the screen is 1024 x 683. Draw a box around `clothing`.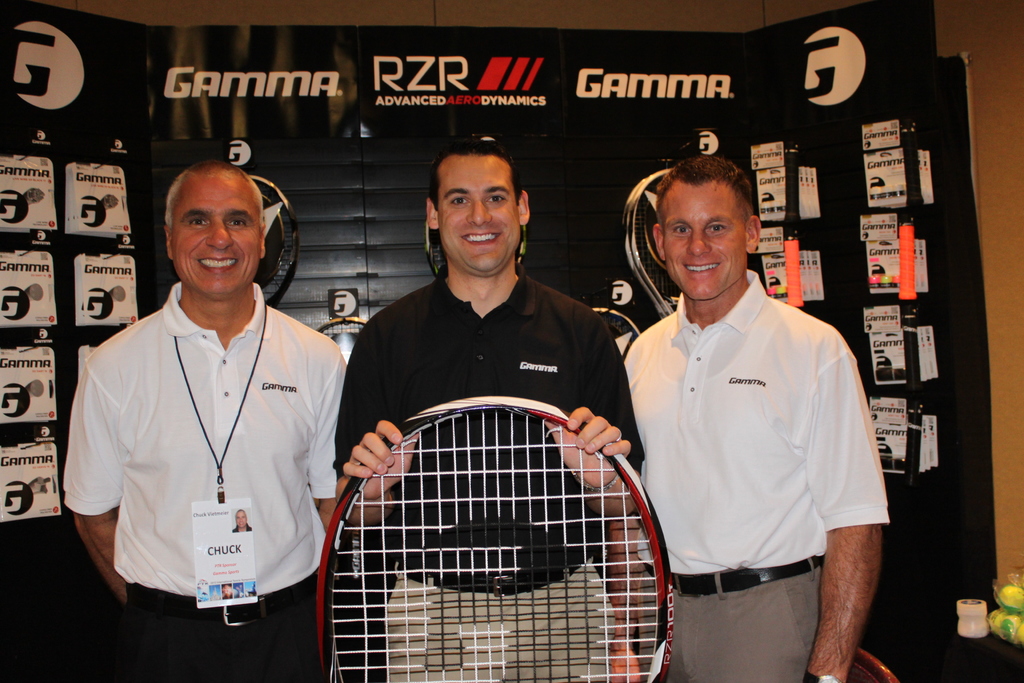
611, 264, 889, 575.
